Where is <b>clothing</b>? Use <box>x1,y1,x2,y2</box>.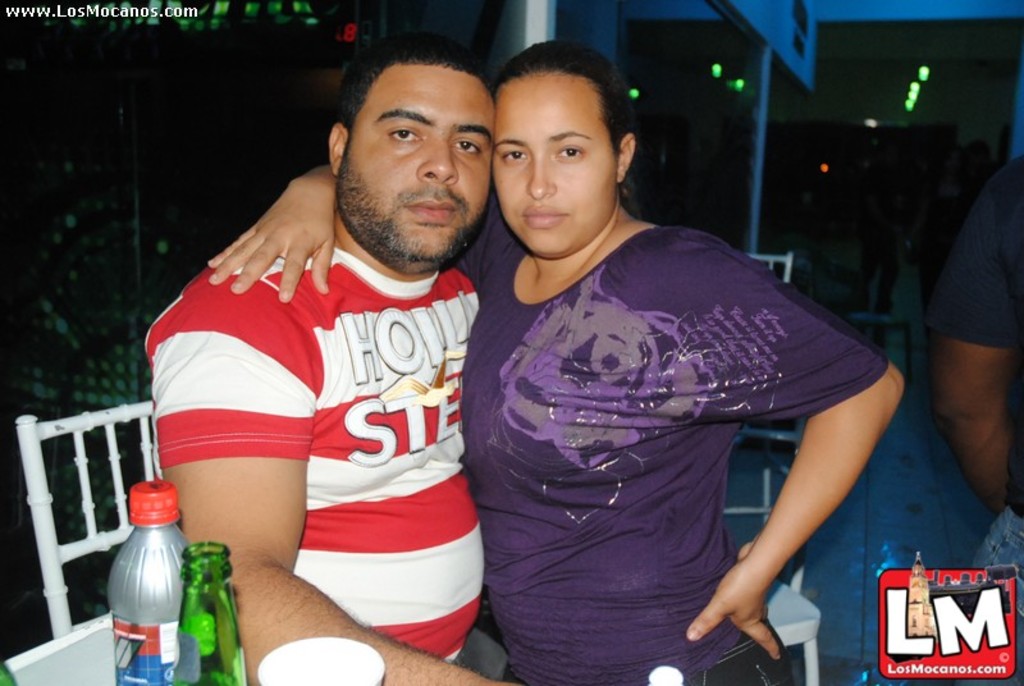
<box>925,157,1023,685</box>.
